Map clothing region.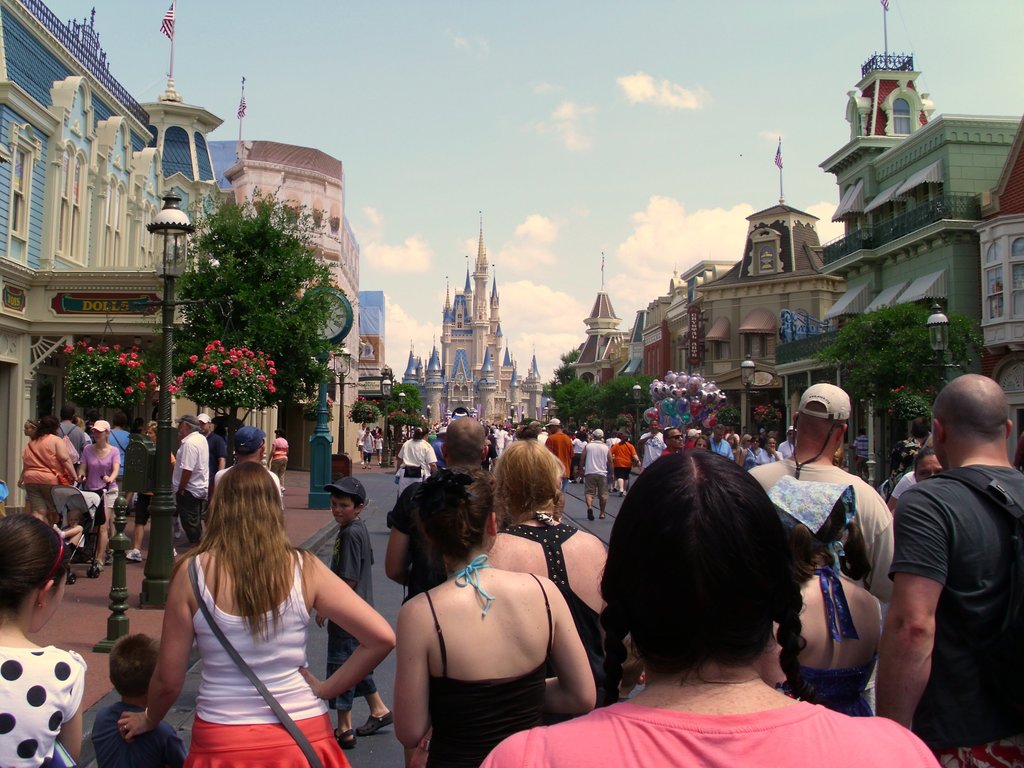
Mapped to <bbox>271, 458, 285, 481</bbox>.
